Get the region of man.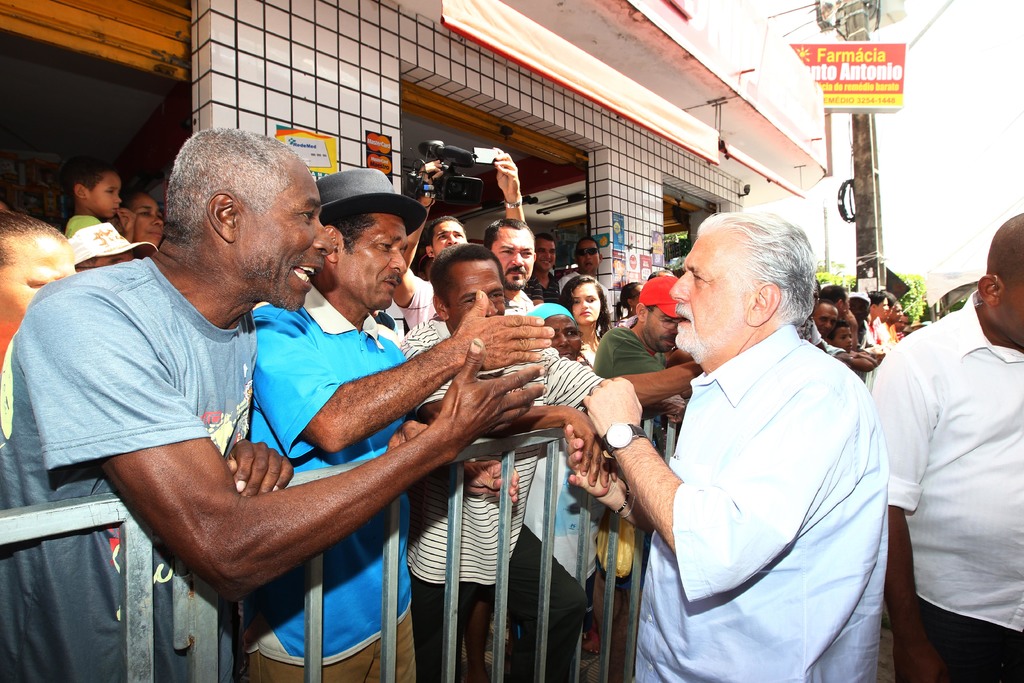
[621, 201, 909, 682].
